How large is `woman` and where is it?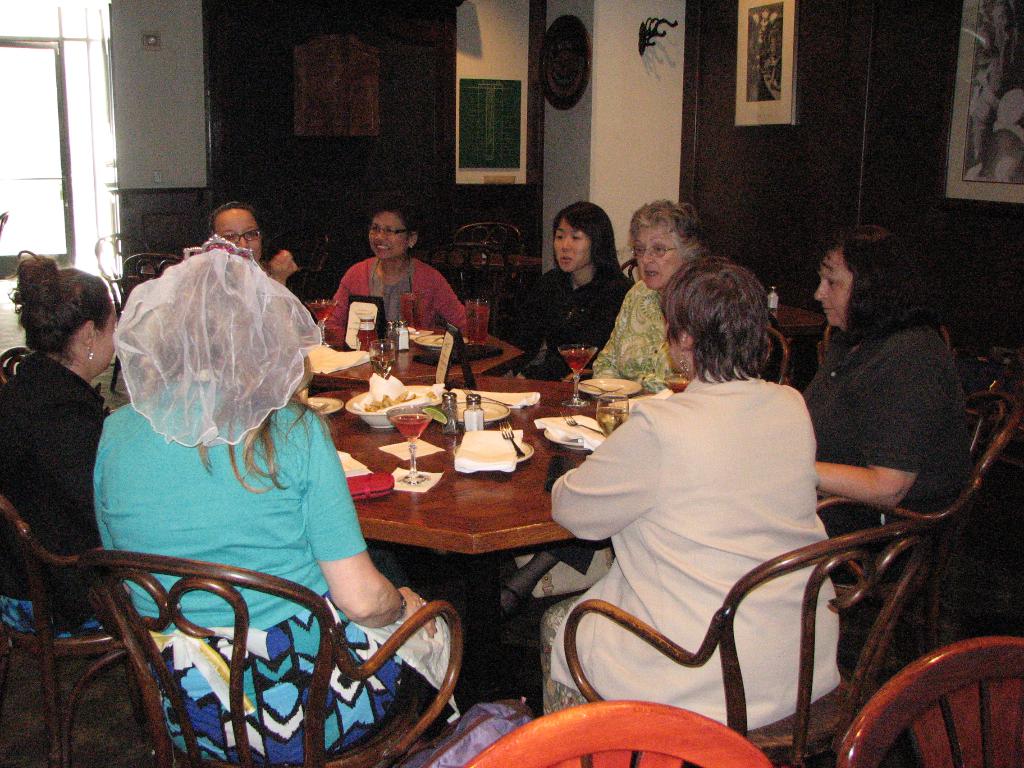
Bounding box: pyautogui.locateOnScreen(517, 211, 643, 346).
